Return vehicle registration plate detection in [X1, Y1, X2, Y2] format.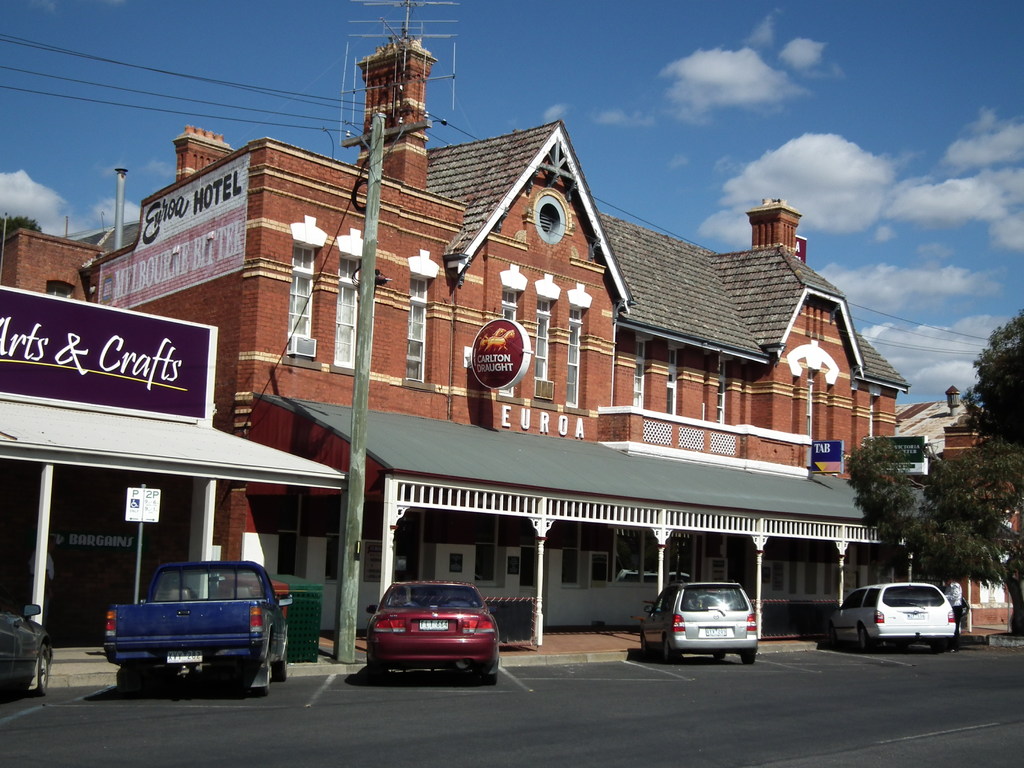
[419, 619, 448, 630].
